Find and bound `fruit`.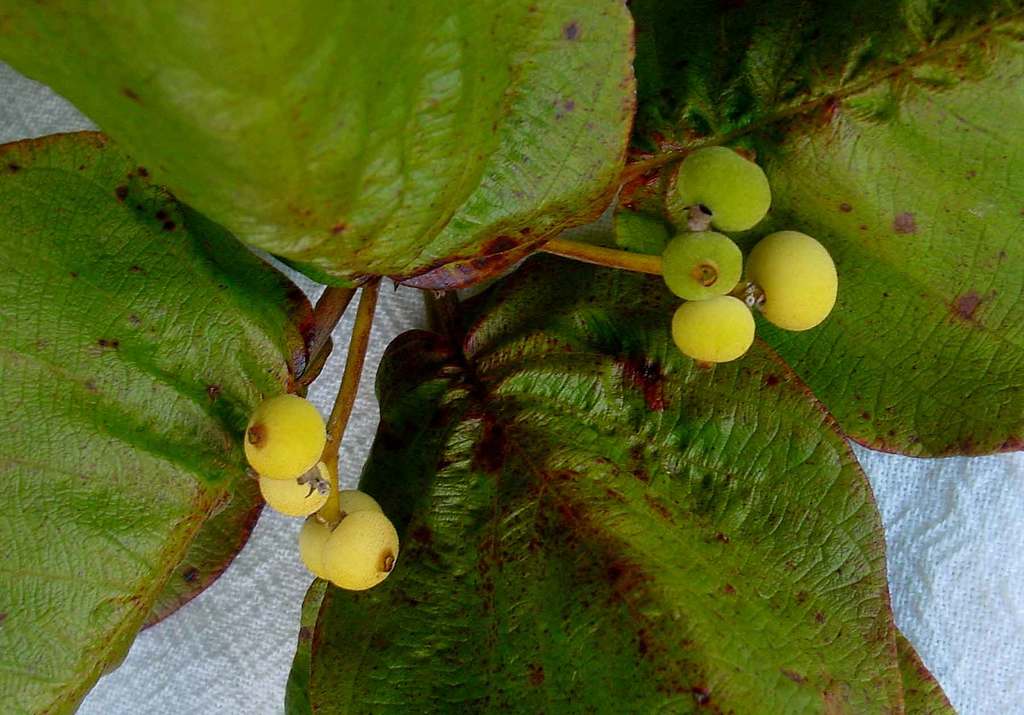
Bound: crop(668, 232, 747, 295).
